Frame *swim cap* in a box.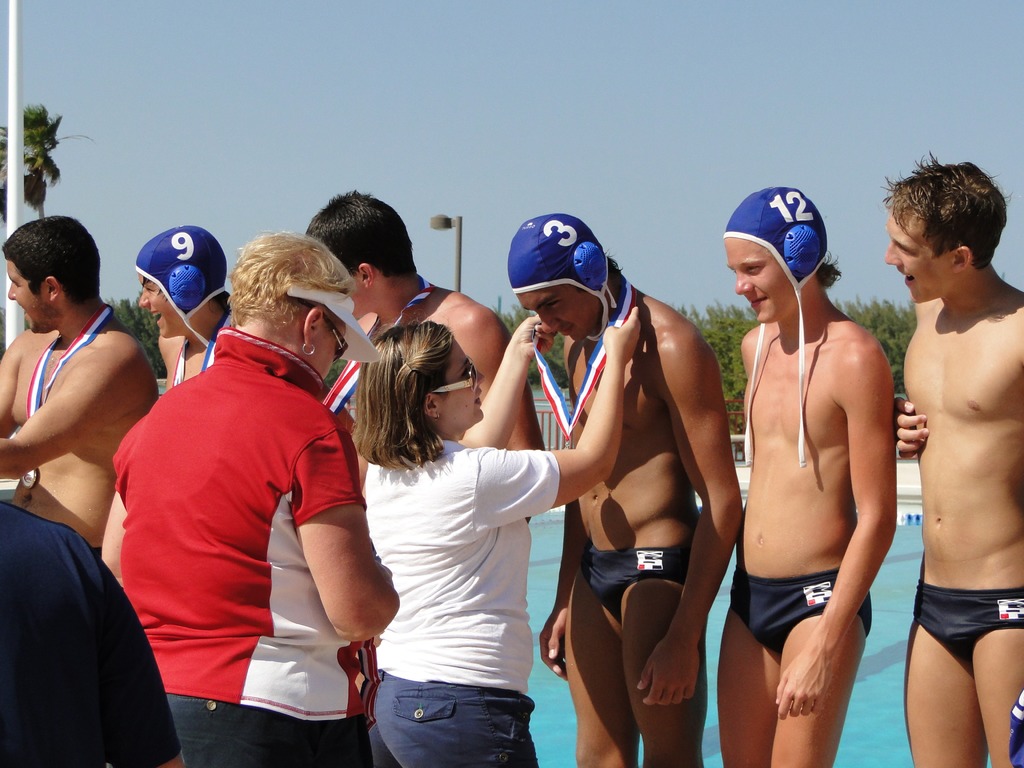
pyautogui.locateOnScreen(133, 222, 225, 353).
